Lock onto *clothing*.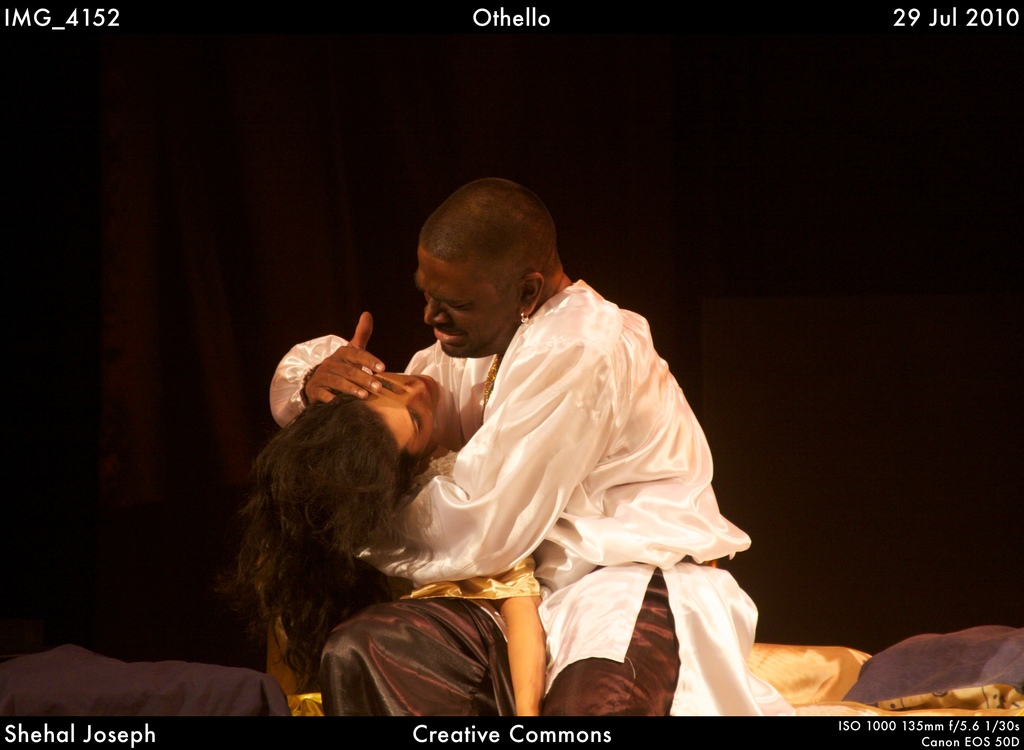
Locked: Rect(271, 280, 793, 720).
